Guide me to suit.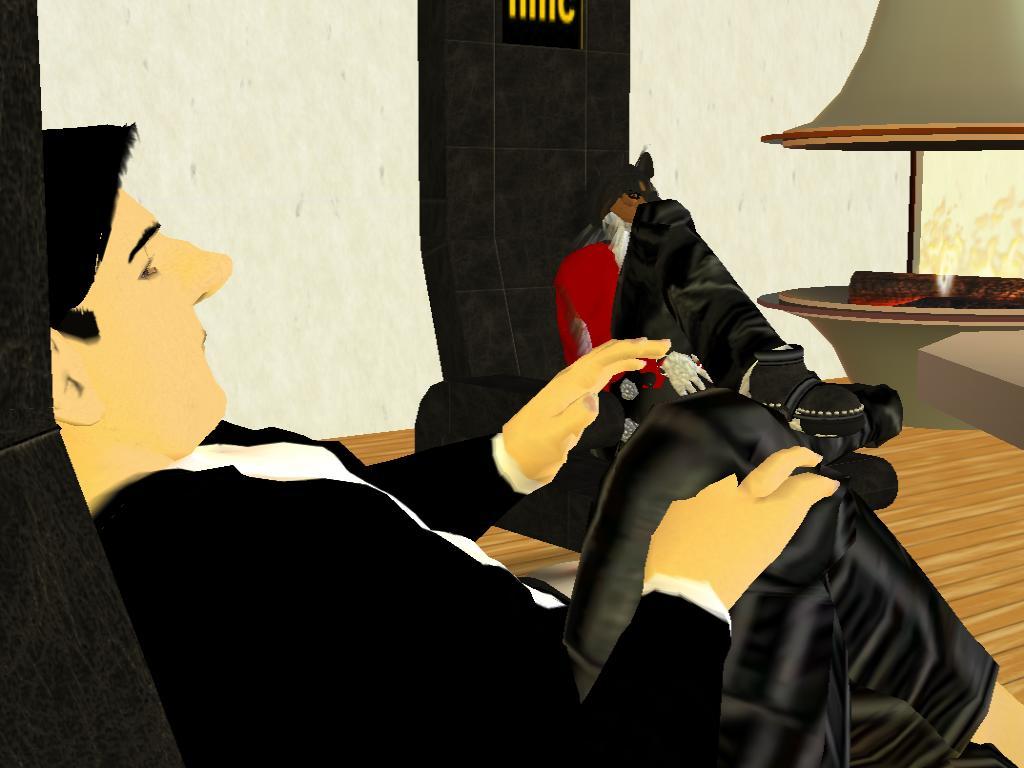
Guidance: (x1=91, y1=418, x2=734, y2=767).
